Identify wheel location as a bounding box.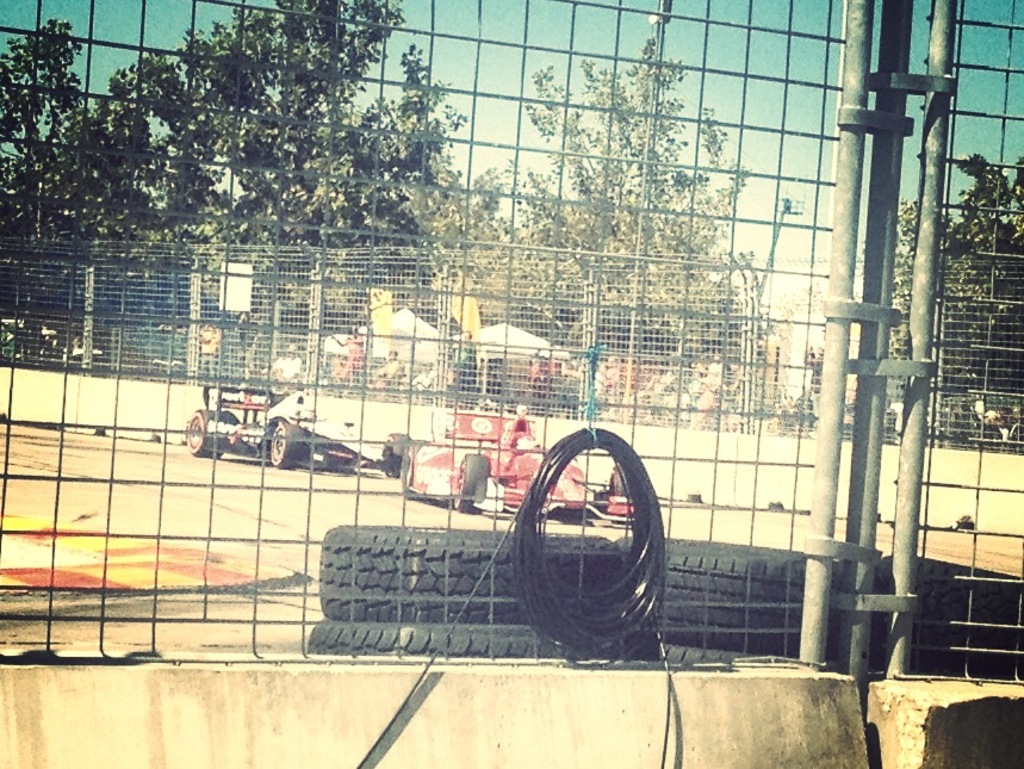
453 449 488 515.
